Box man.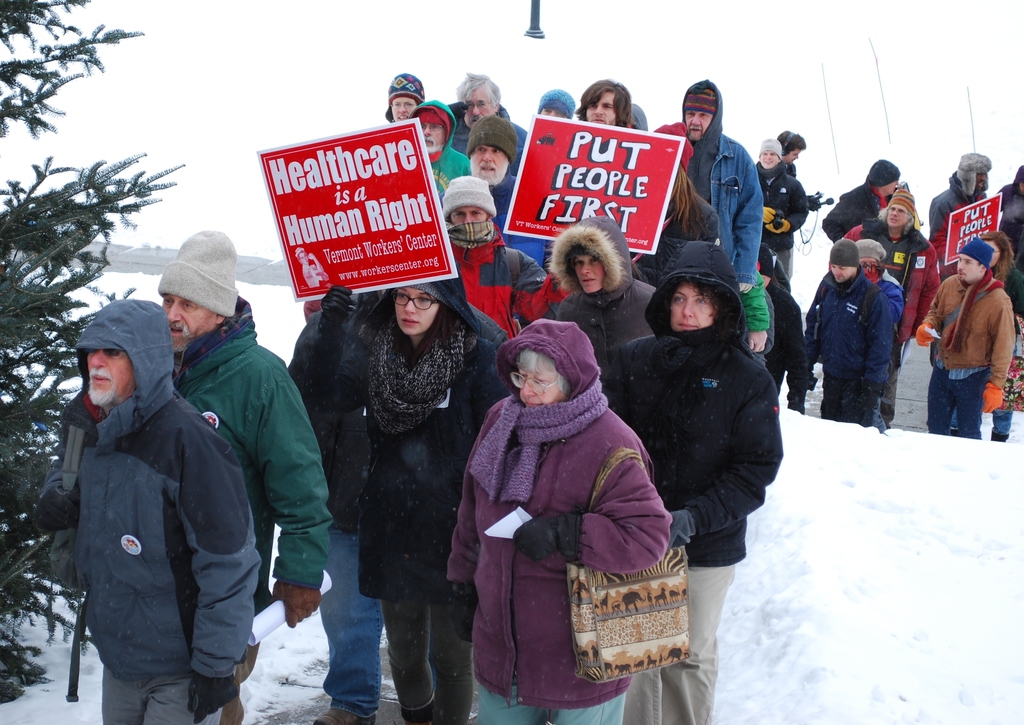
(465,112,545,270).
